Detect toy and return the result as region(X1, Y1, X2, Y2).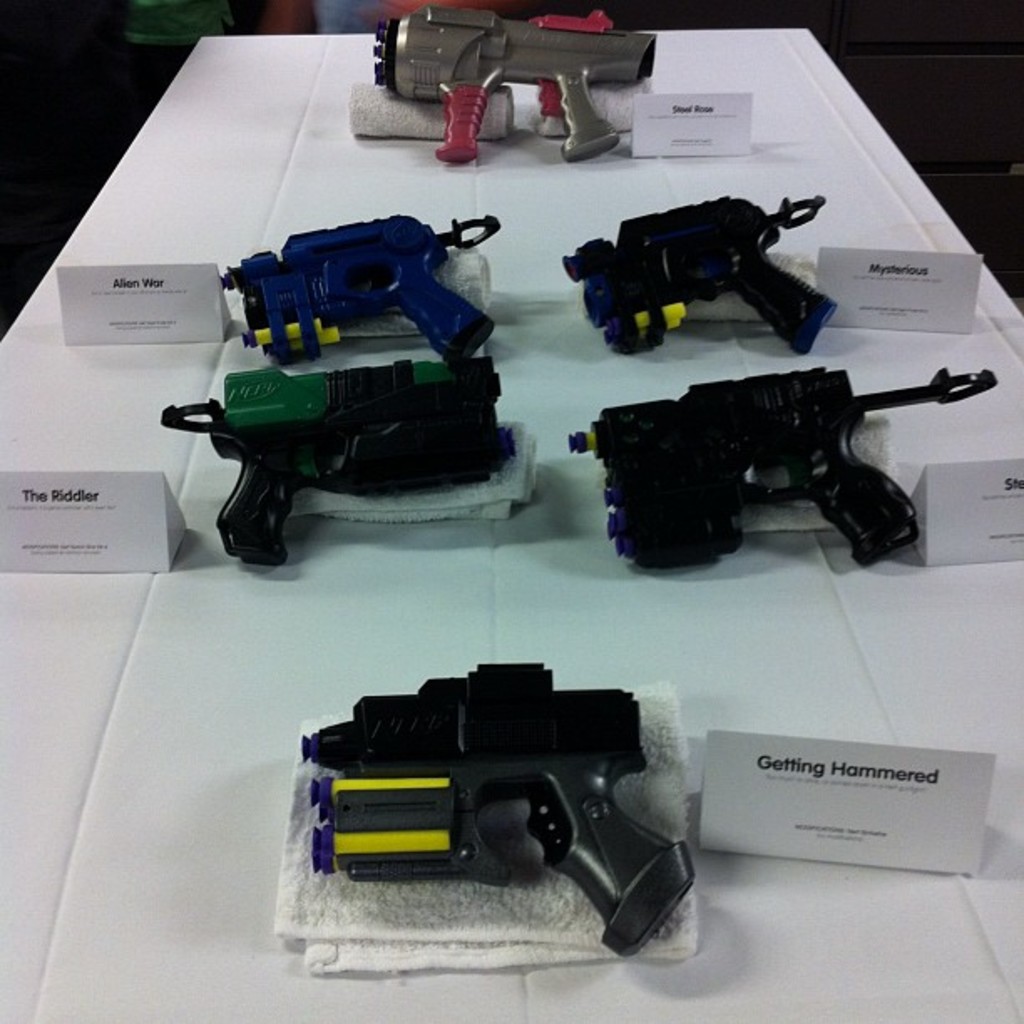
region(557, 340, 999, 559).
